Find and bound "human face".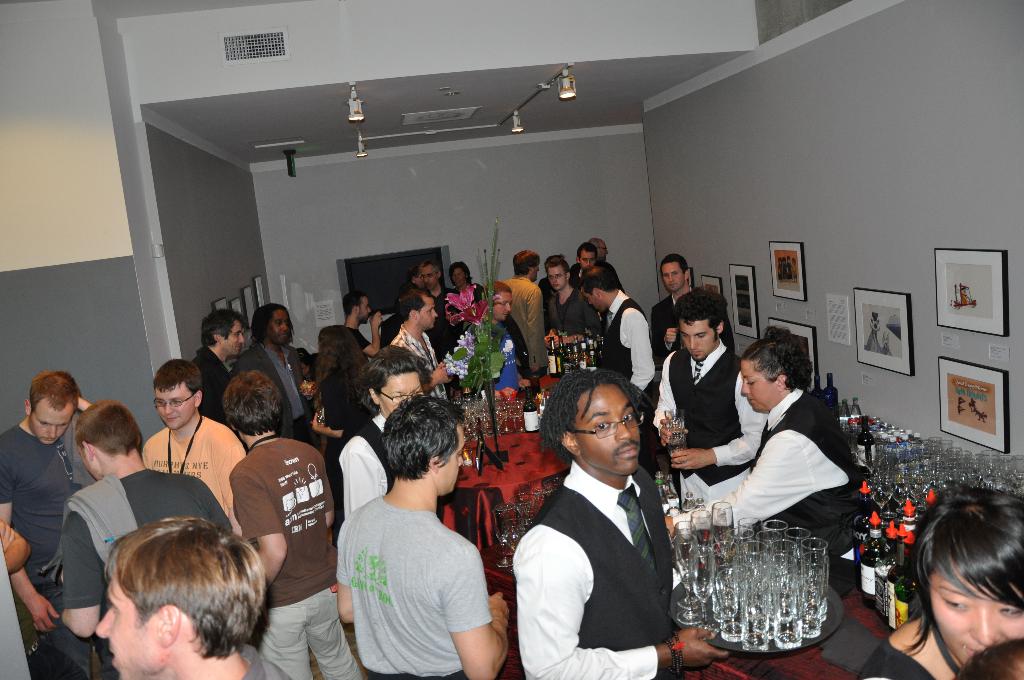
Bound: bbox=[581, 389, 638, 476].
